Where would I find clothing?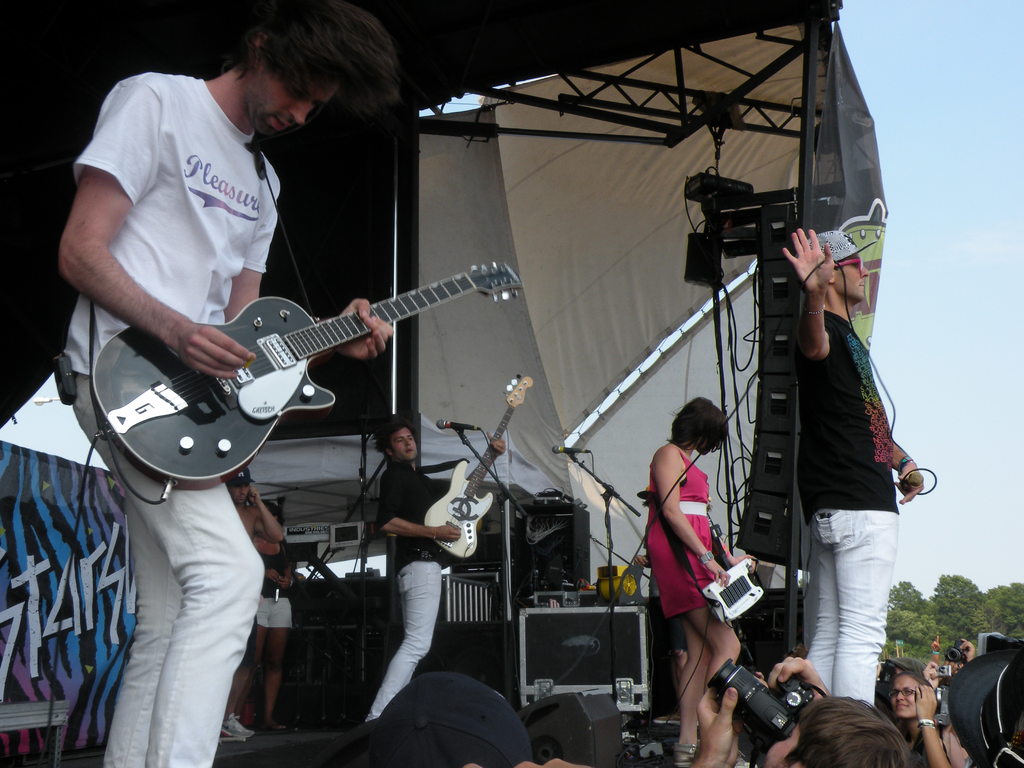
At box(637, 451, 730, 616).
